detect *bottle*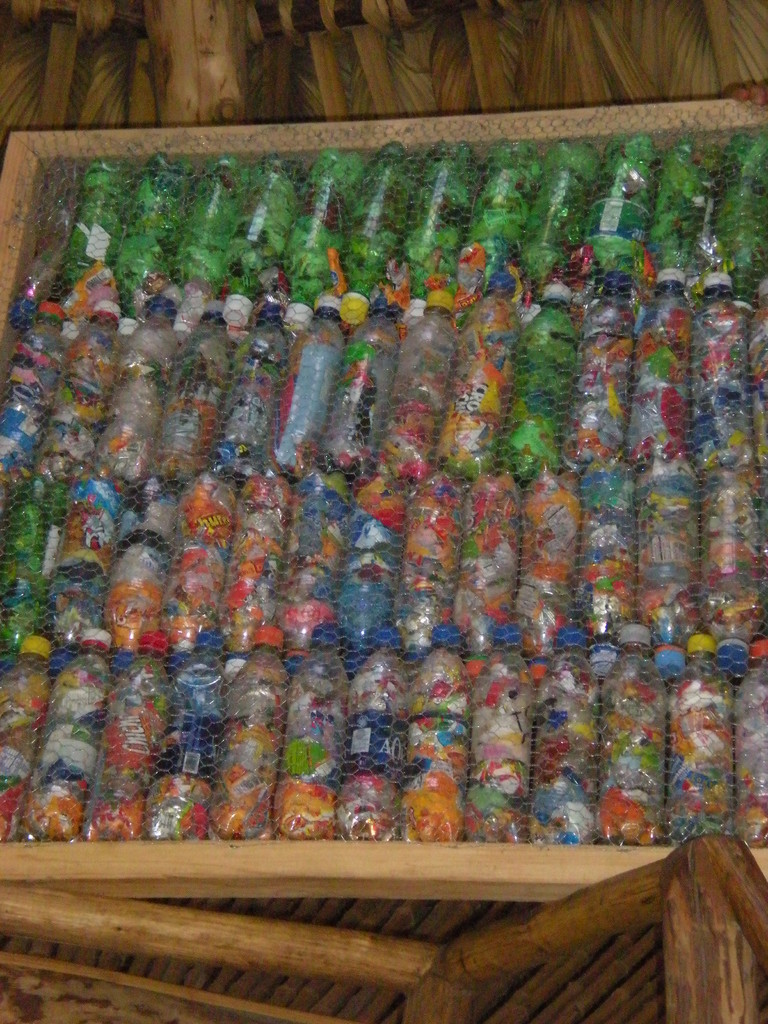
bbox(145, 627, 230, 838)
